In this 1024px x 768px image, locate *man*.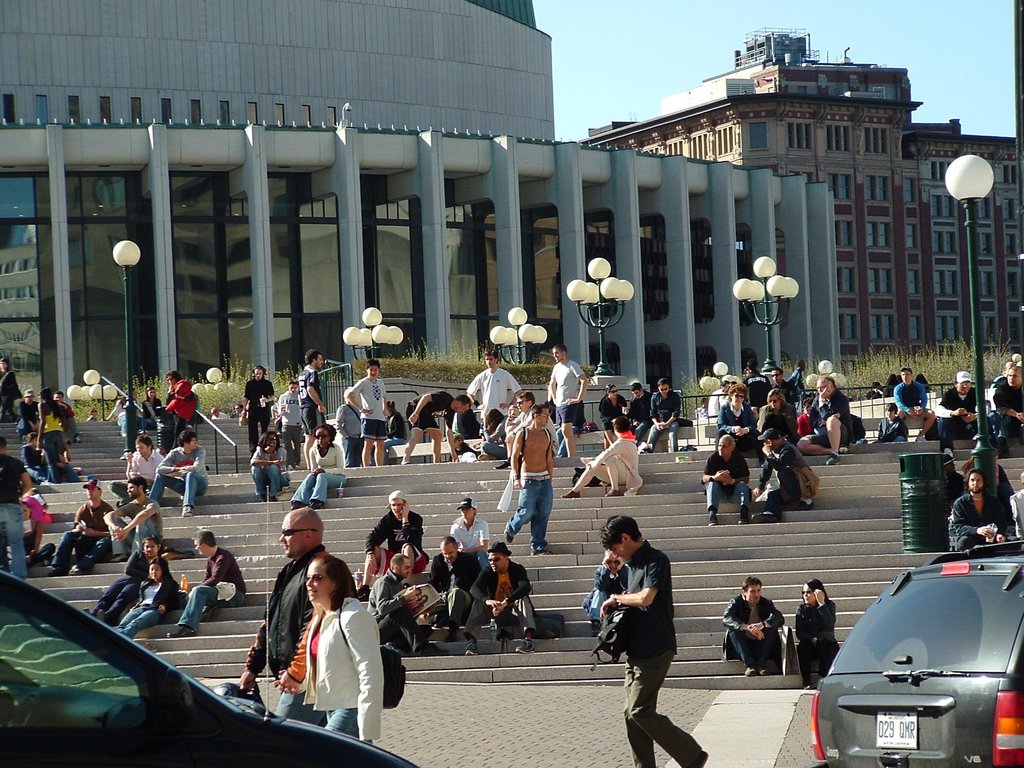
Bounding box: pyautogui.locateOnScreen(501, 404, 561, 552).
